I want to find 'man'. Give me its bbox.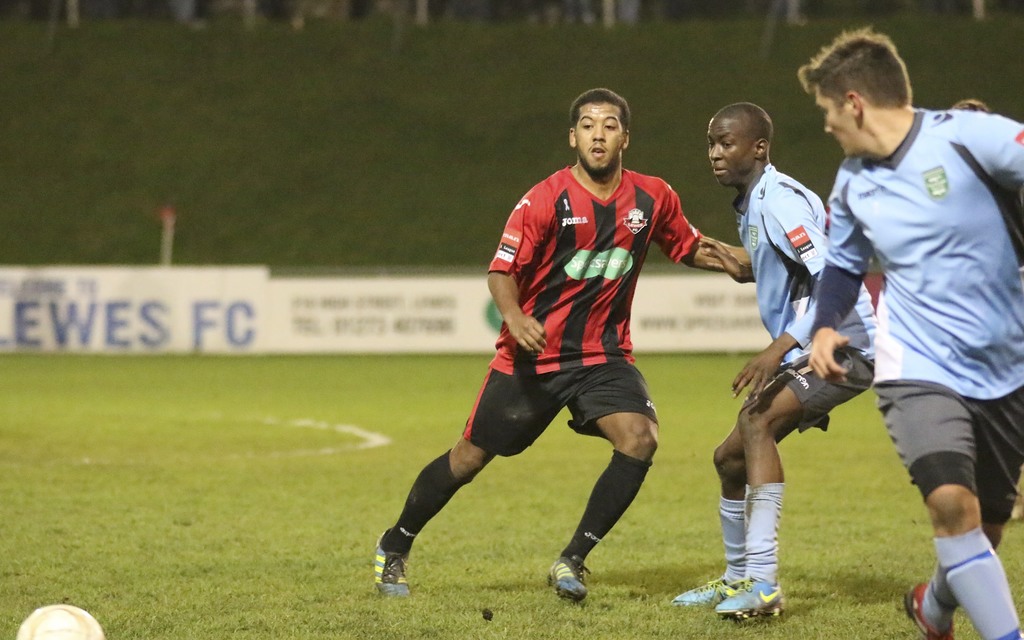
select_region(817, 29, 1020, 636).
